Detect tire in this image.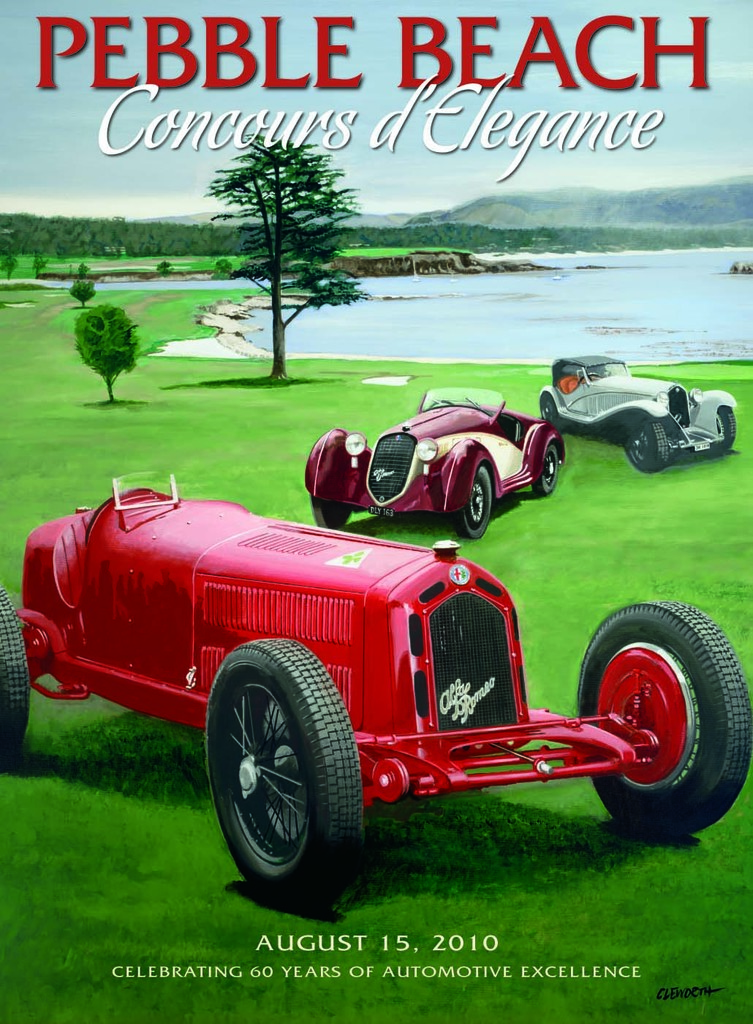
Detection: 714:403:740:458.
